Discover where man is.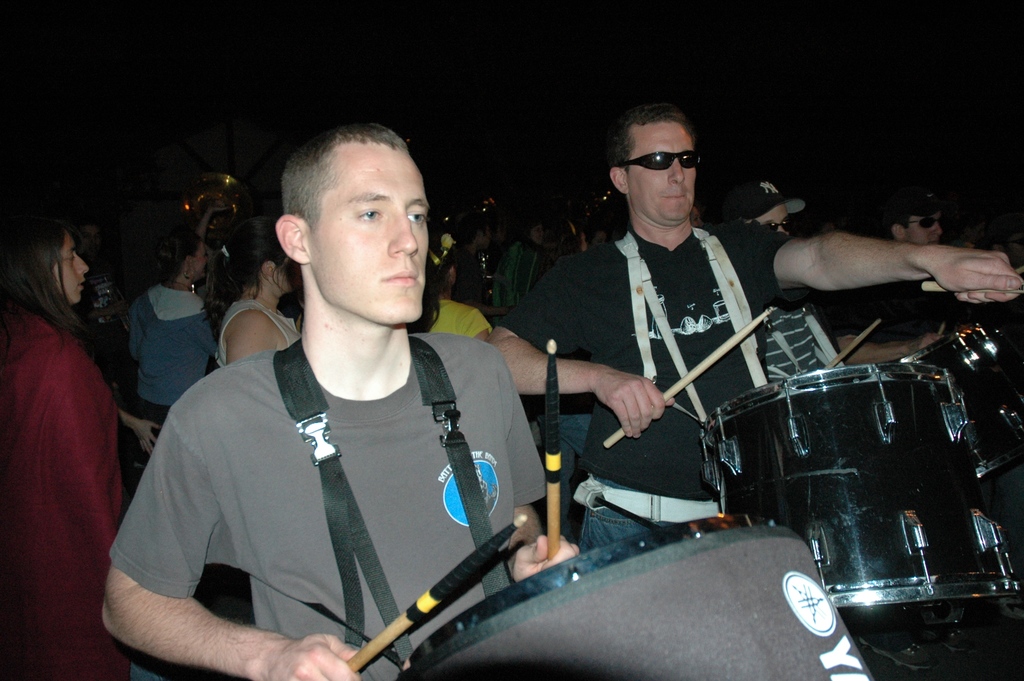
Discovered at 481/98/1023/553.
